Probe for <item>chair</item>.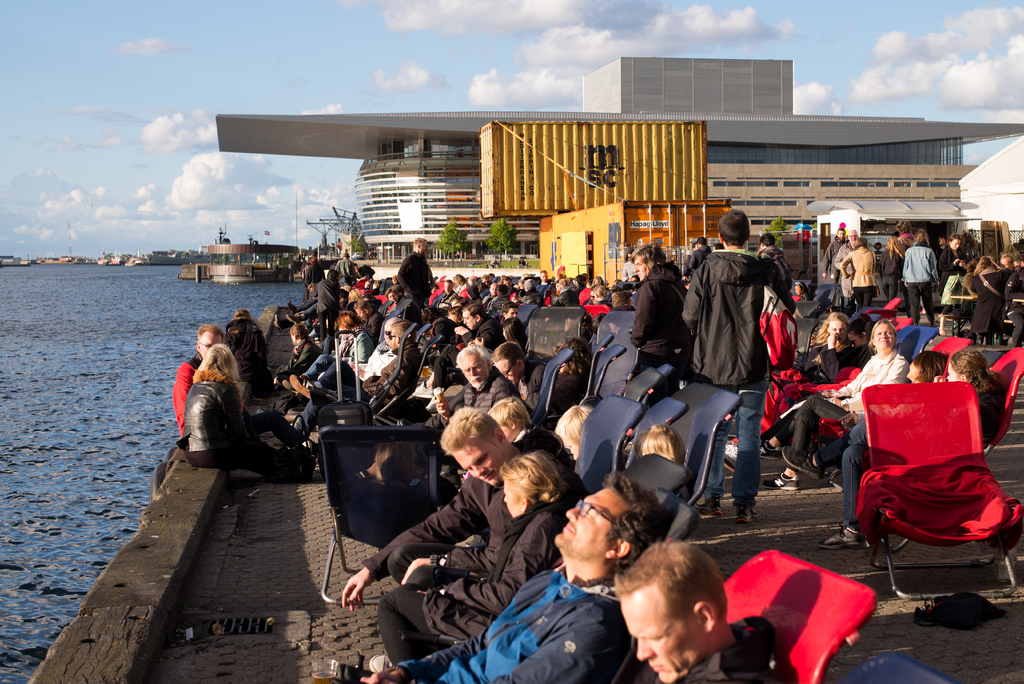
Probe result: [left=578, top=334, right=626, bottom=400].
